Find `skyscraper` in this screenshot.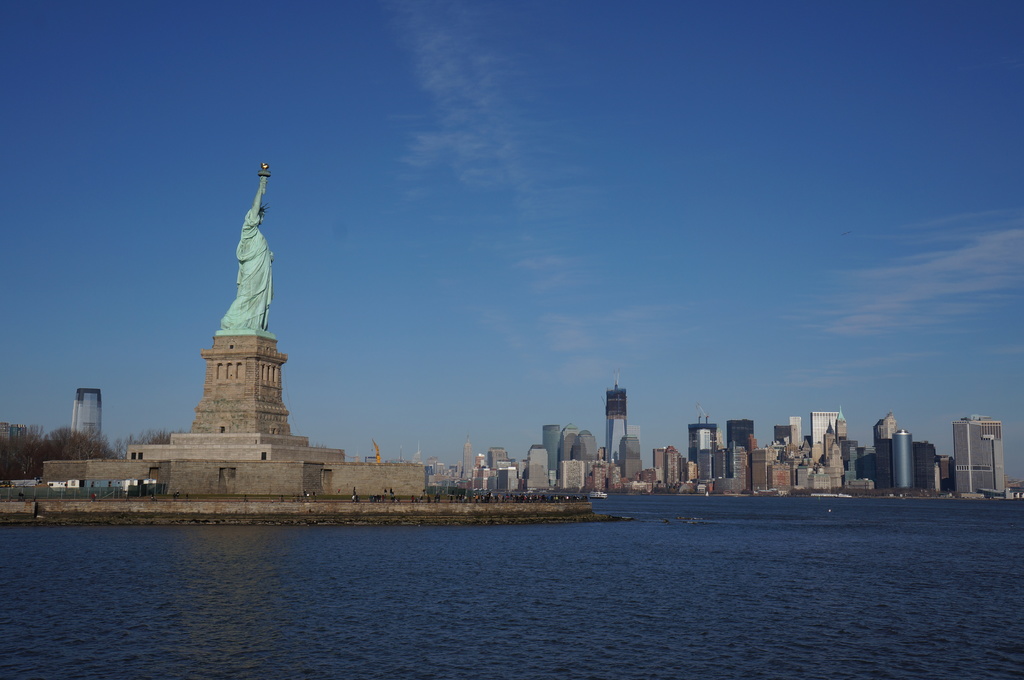
The bounding box for `skyscraper` is bbox(956, 416, 1005, 496).
